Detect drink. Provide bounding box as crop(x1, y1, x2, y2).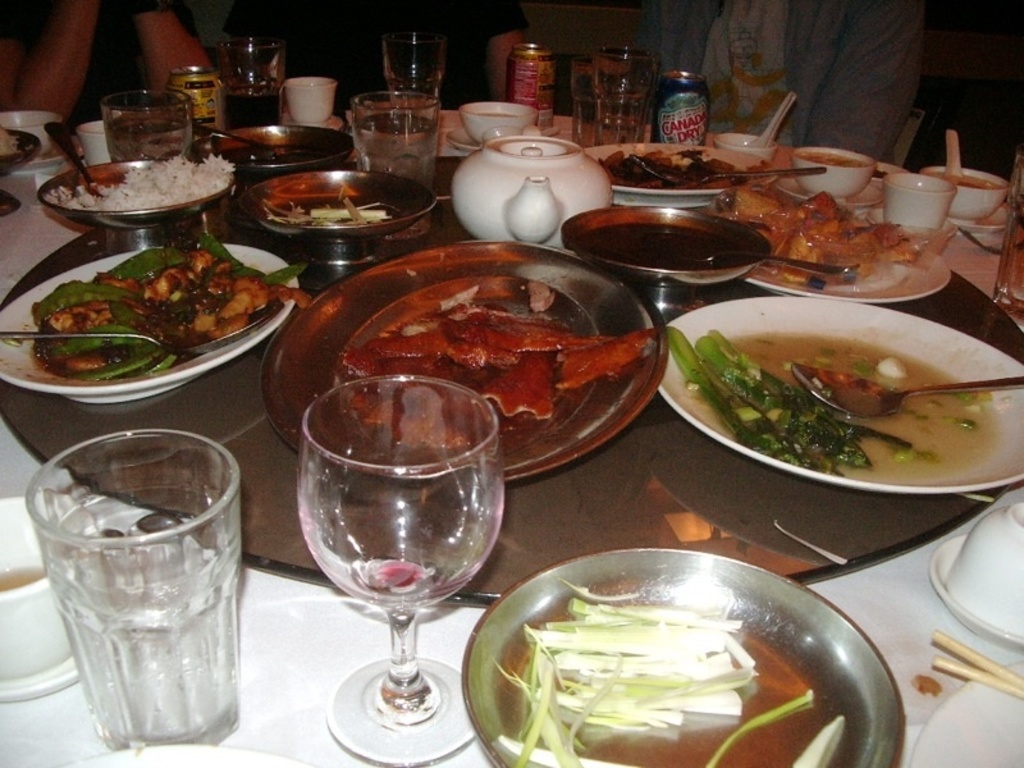
crop(220, 79, 283, 131).
